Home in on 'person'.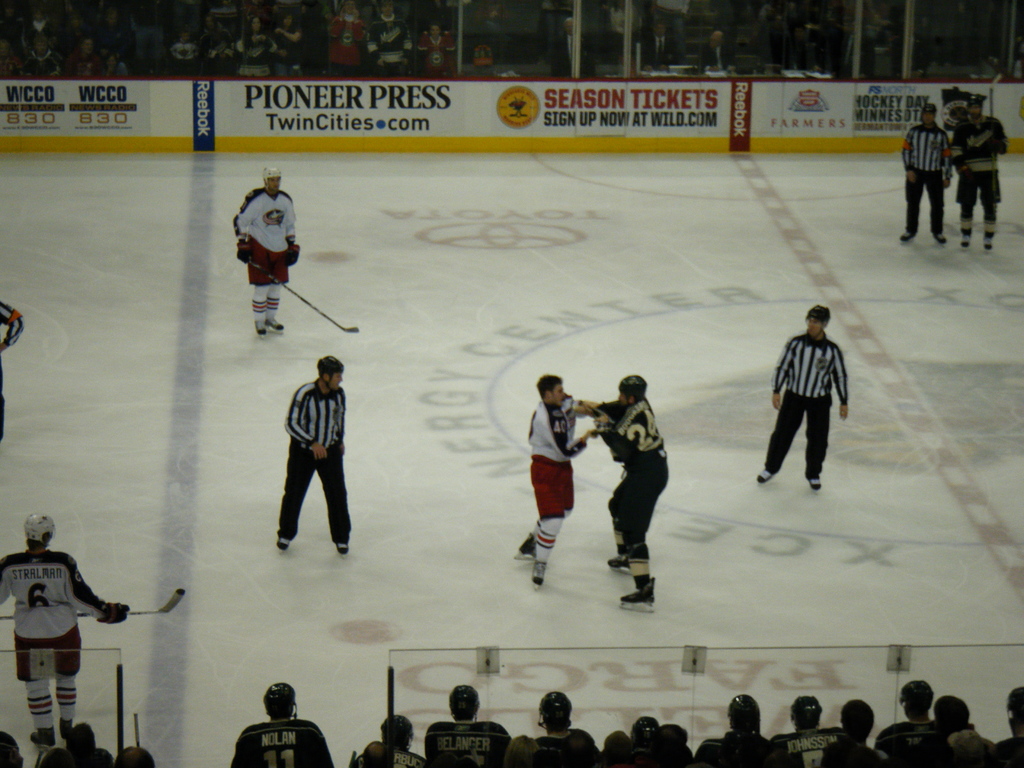
Homed in at x1=950 y1=93 x2=1010 y2=254.
